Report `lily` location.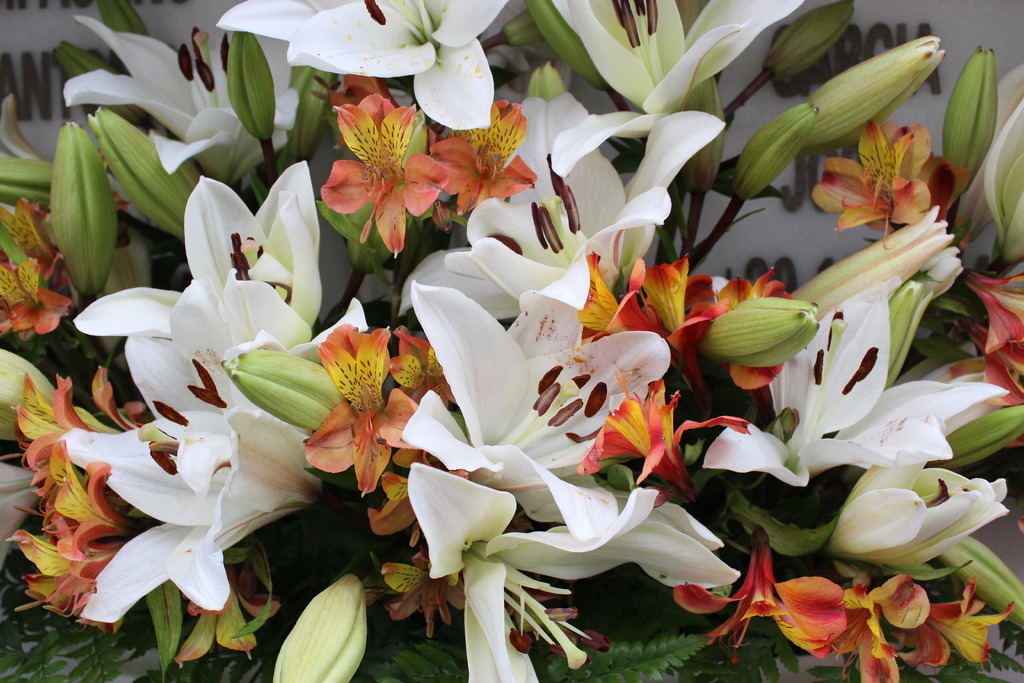
Report: locate(959, 265, 1023, 404).
